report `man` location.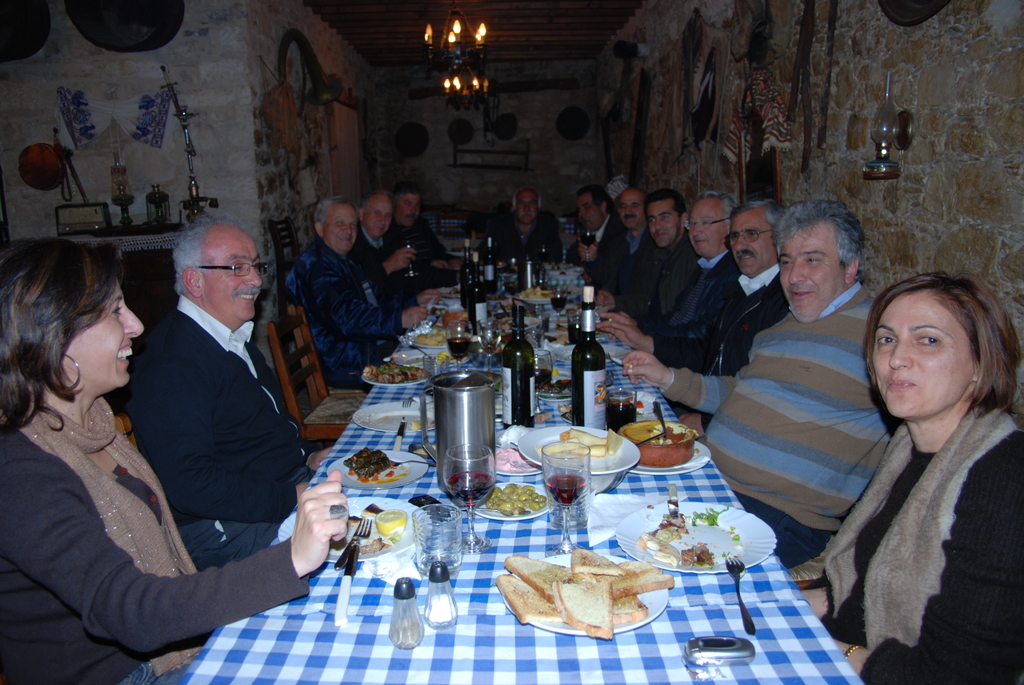
Report: 383, 195, 448, 292.
